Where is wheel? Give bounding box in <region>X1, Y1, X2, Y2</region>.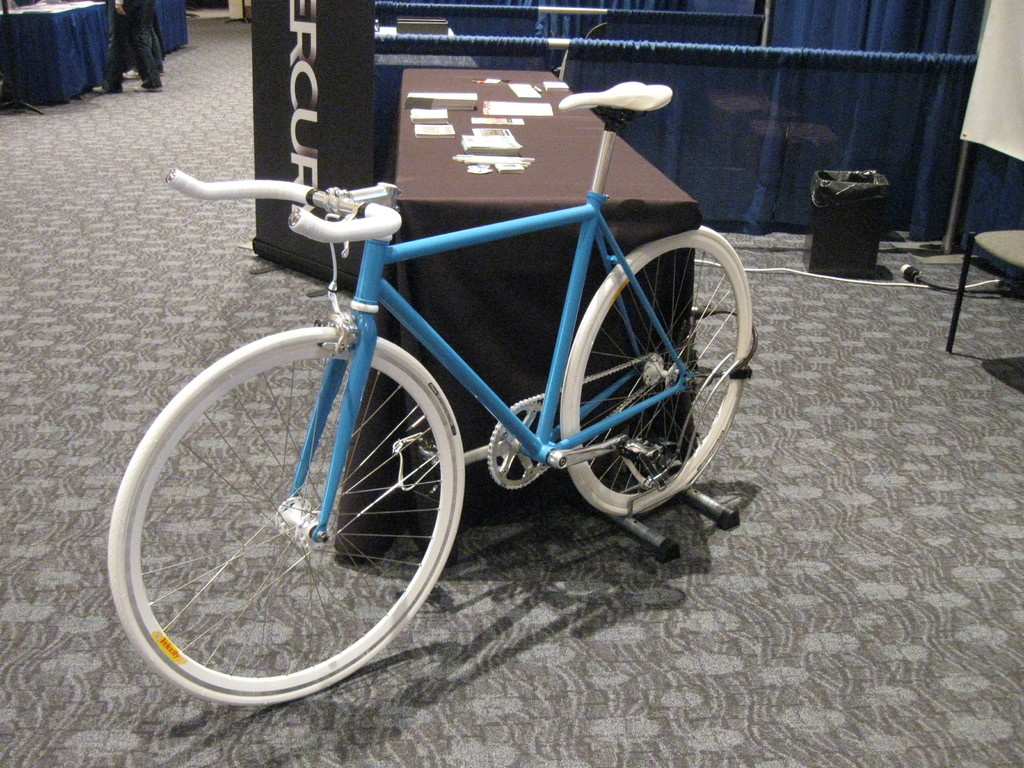
<region>559, 225, 752, 515</region>.
